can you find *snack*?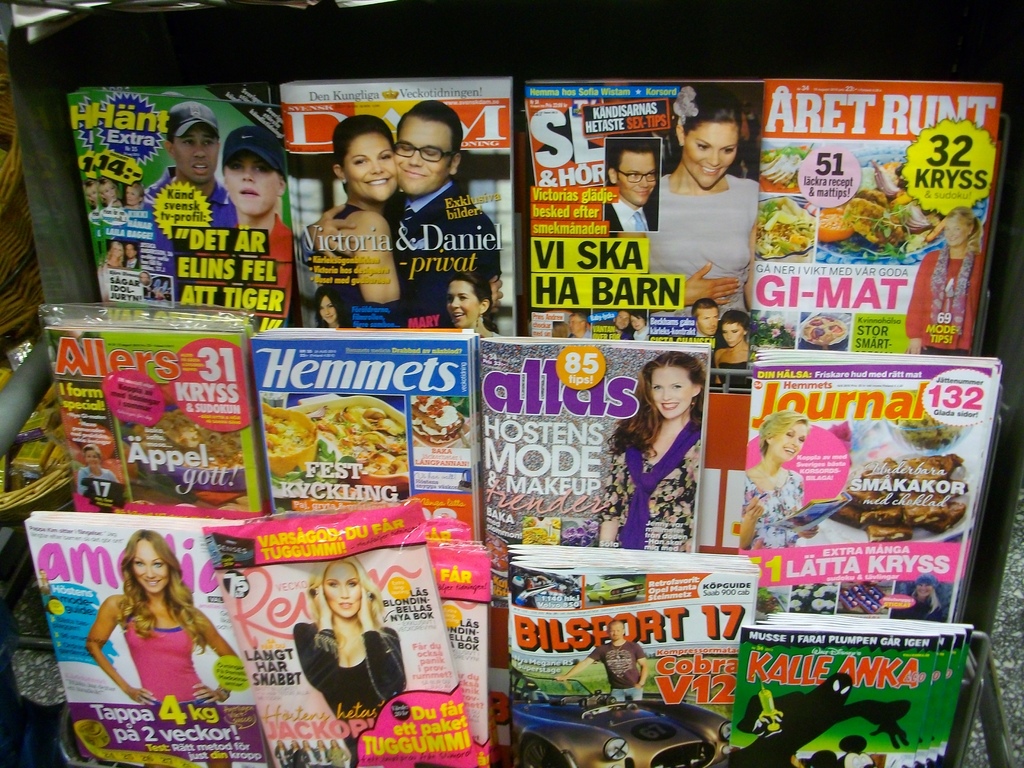
Yes, bounding box: 849/200/895/253.
